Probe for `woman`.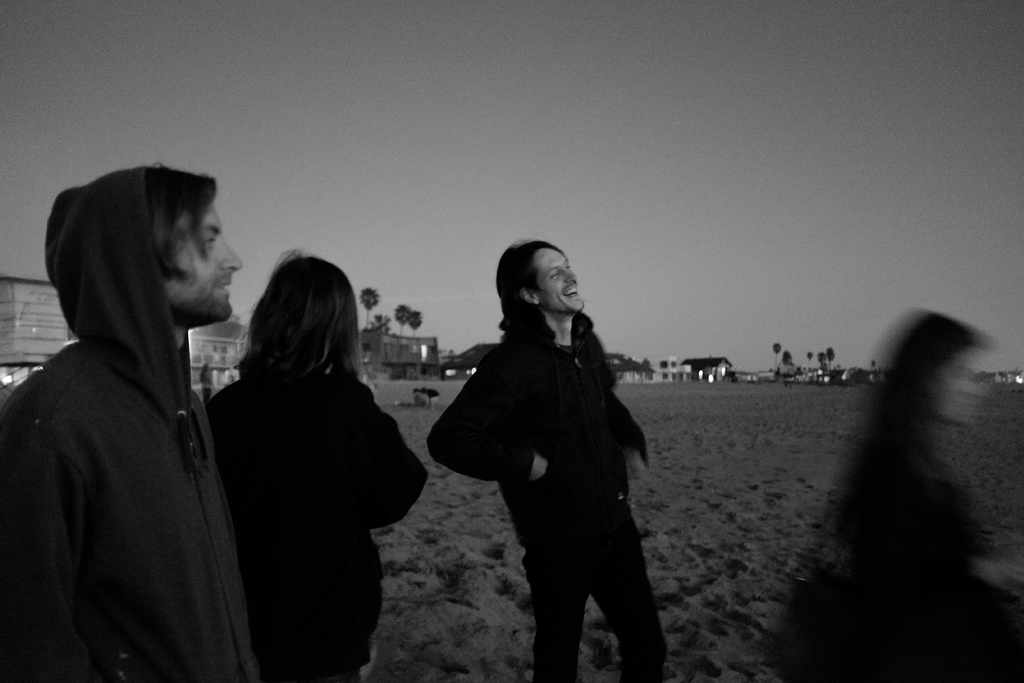
Probe result: x1=427 y1=226 x2=689 y2=682.
